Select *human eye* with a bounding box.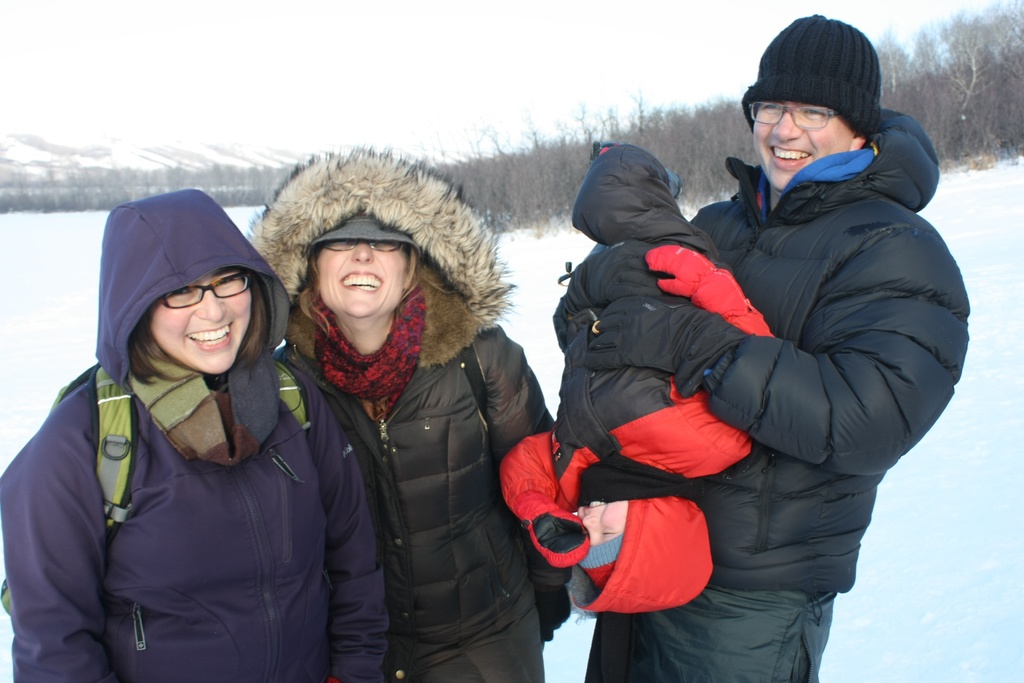
pyautogui.locateOnScreen(760, 101, 786, 115).
